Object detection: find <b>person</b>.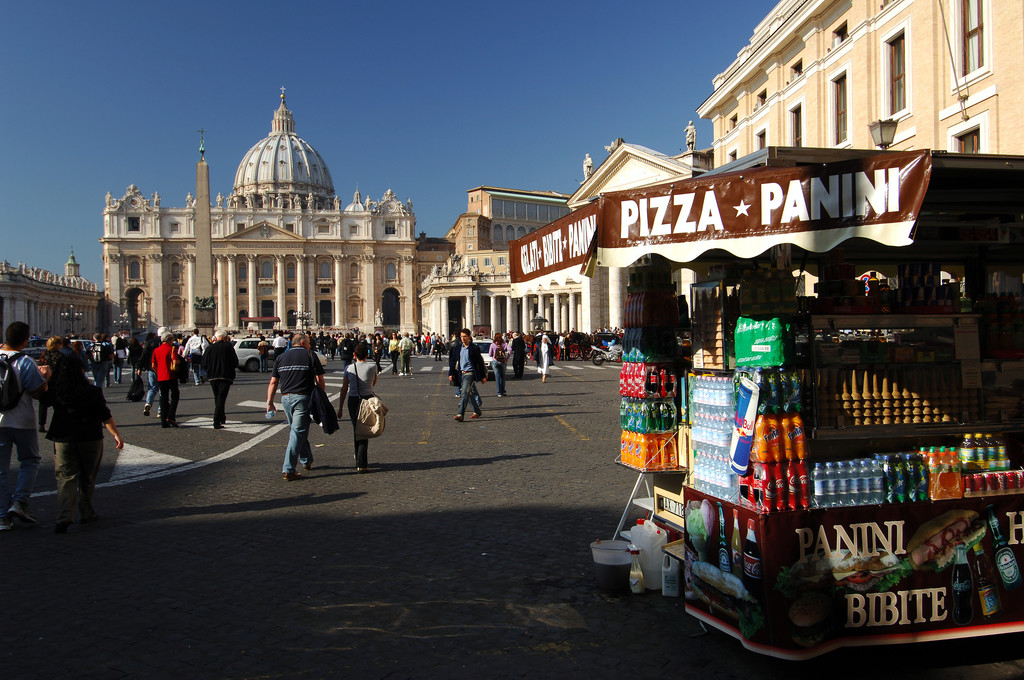
crop(552, 332, 567, 360).
